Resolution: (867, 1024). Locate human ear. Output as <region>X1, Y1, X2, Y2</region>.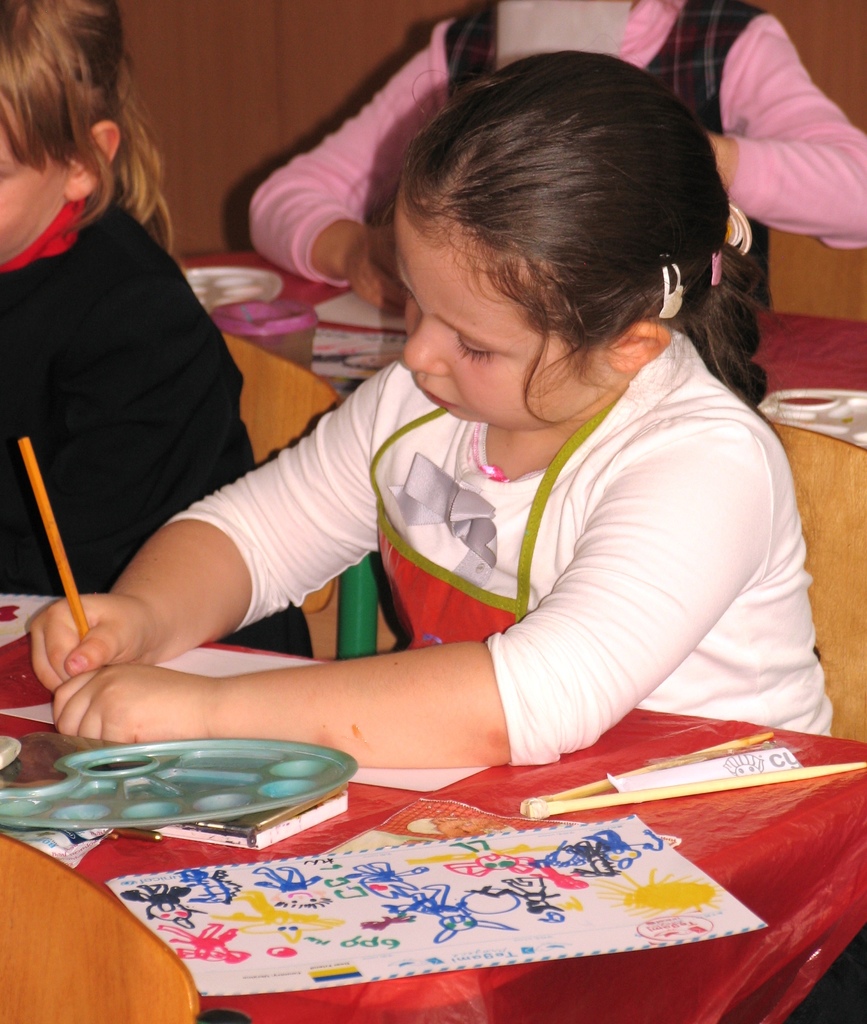
<region>67, 118, 122, 196</region>.
